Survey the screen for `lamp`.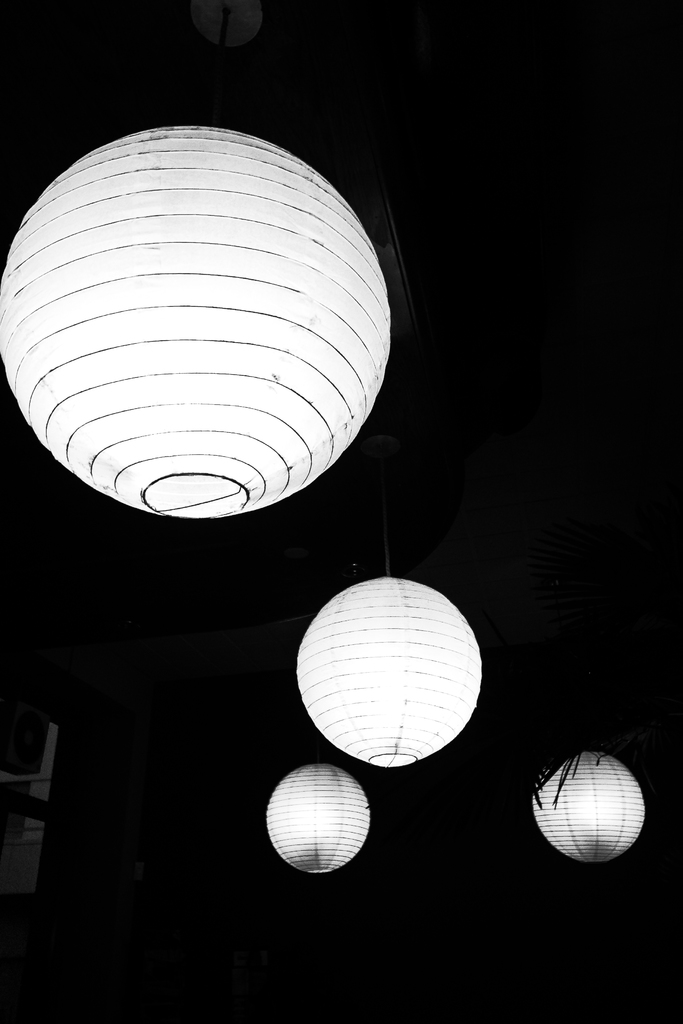
Survey found: x1=267, y1=730, x2=370, y2=875.
